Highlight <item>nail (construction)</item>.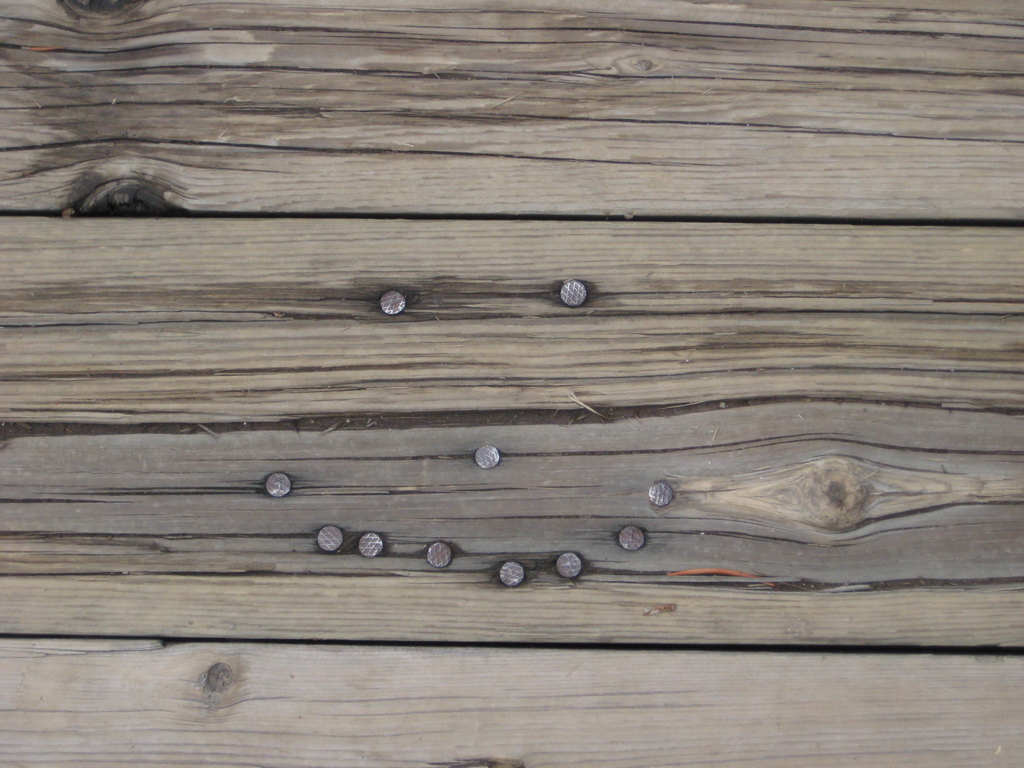
Highlighted region: select_region(377, 288, 406, 315).
